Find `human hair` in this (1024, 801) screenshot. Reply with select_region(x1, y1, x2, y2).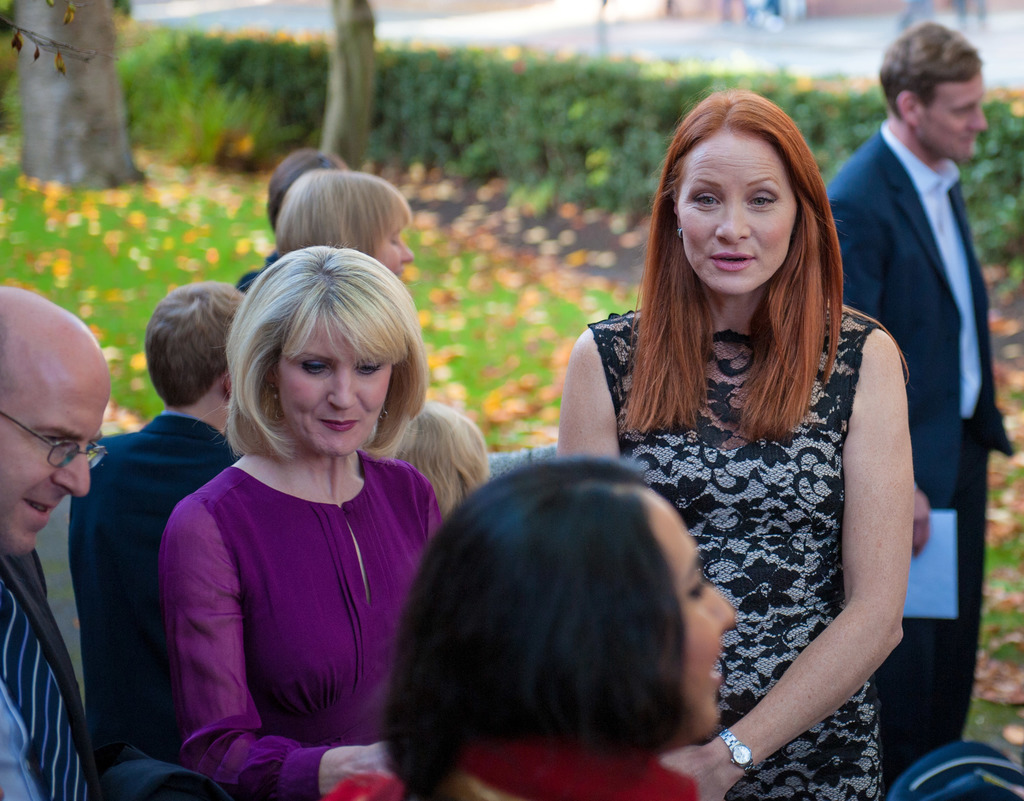
select_region(224, 246, 428, 465).
